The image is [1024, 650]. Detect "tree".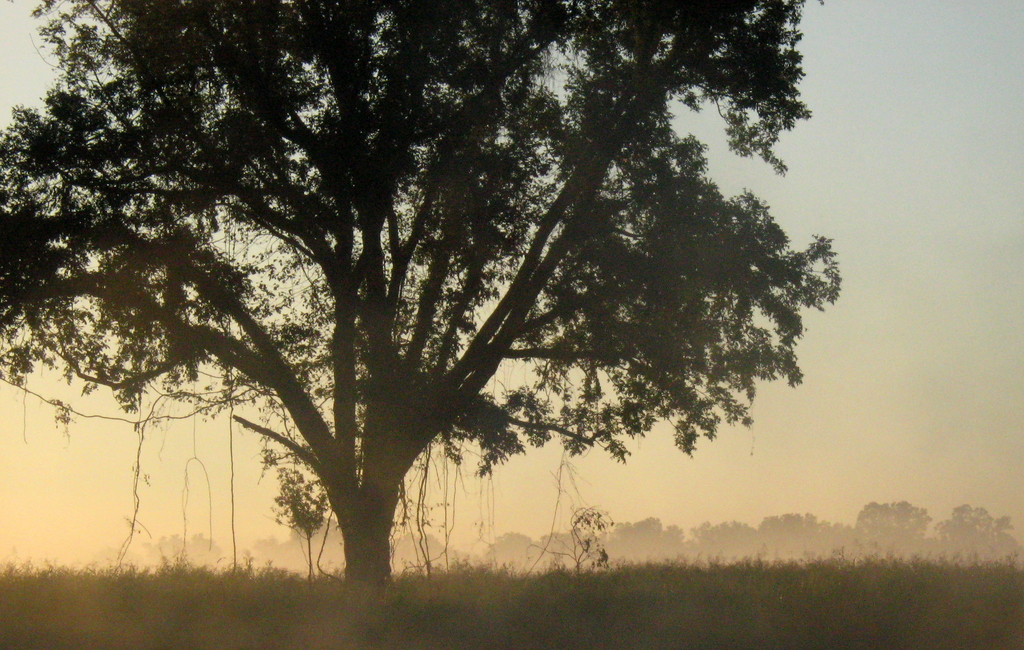
Detection: (x1=477, y1=531, x2=540, y2=589).
